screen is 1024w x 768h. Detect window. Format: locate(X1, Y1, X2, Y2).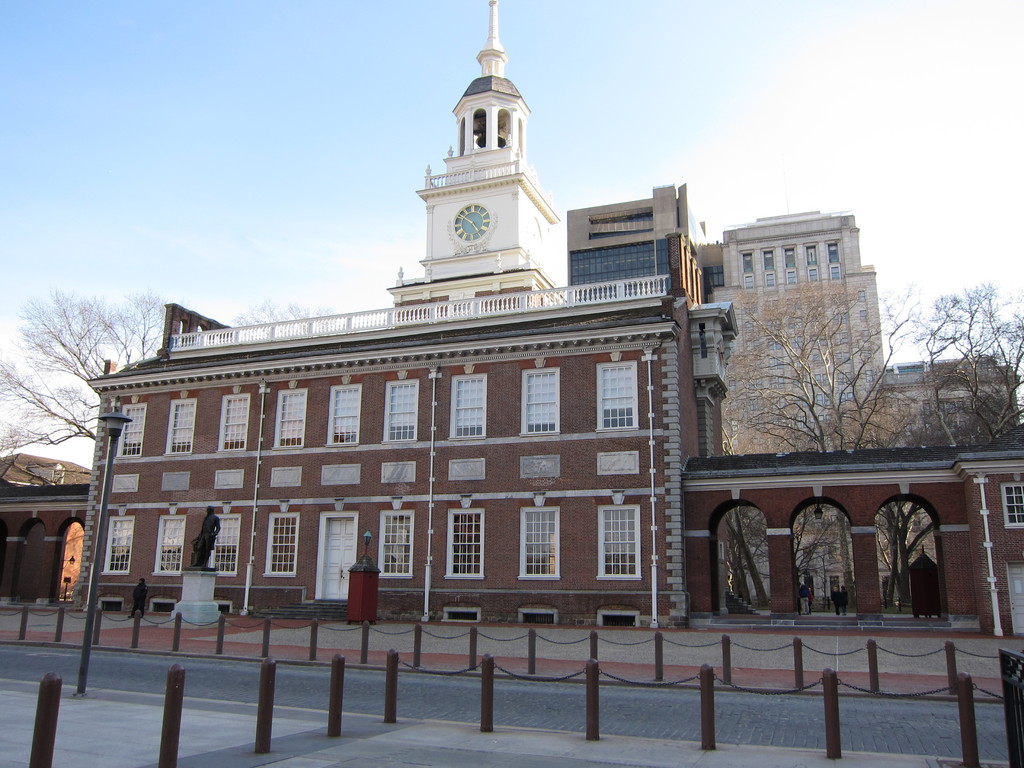
locate(216, 516, 242, 577).
